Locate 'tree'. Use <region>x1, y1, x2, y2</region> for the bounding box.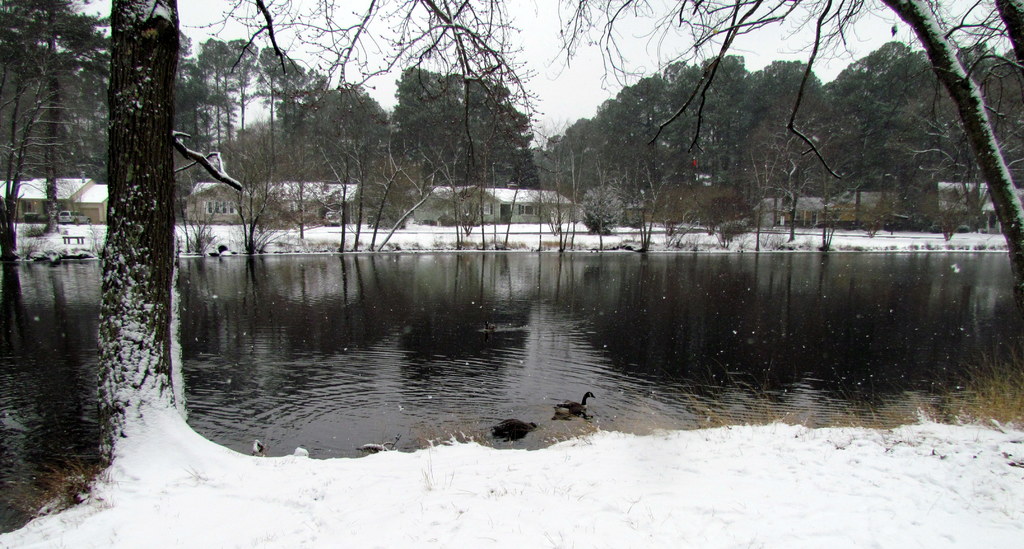
<region>958, 40, 1023, 183</region>.
